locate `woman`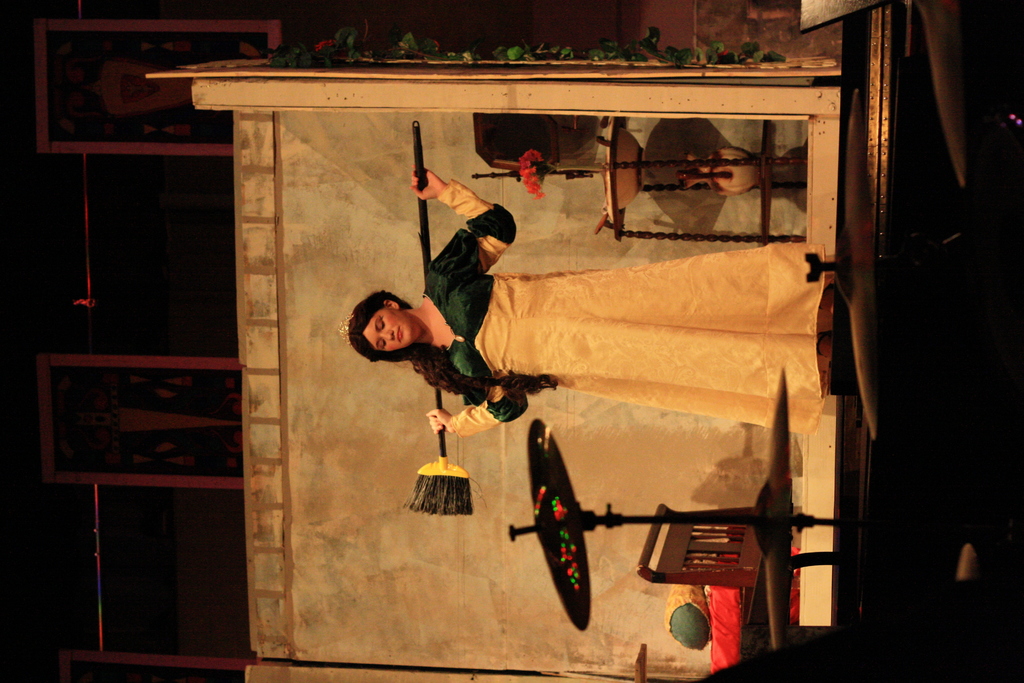
locate(333, 119, 836, 636)
